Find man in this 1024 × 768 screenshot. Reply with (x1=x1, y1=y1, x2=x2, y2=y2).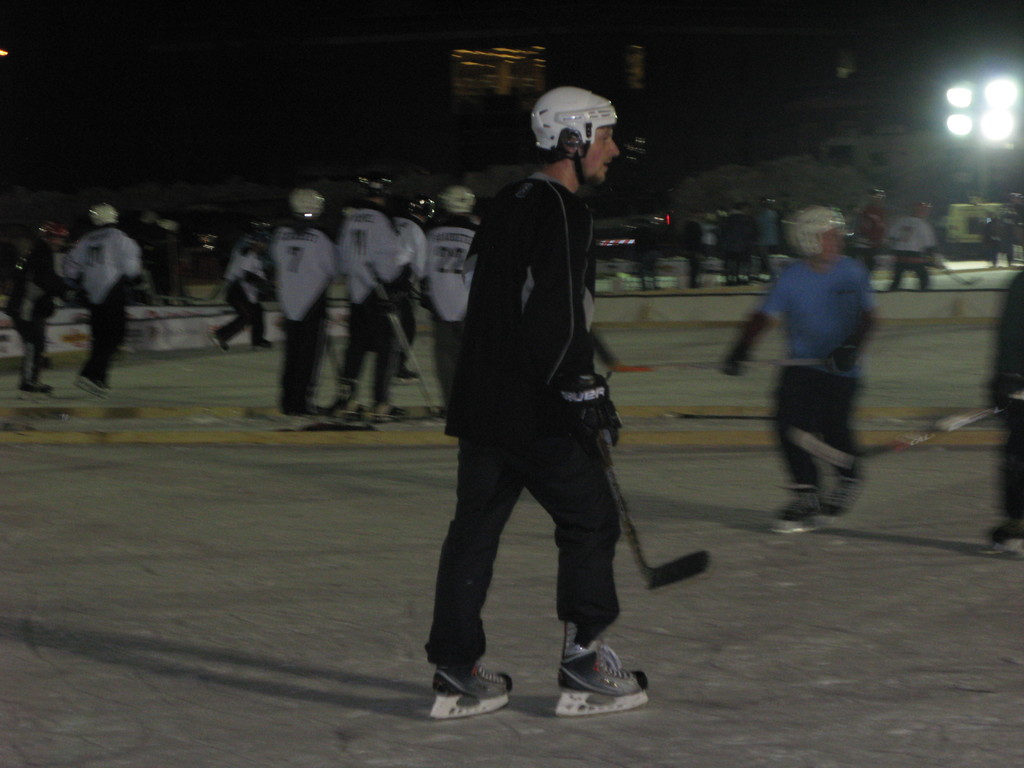
(x1=695, y1=182, x2=876, y2=548).
